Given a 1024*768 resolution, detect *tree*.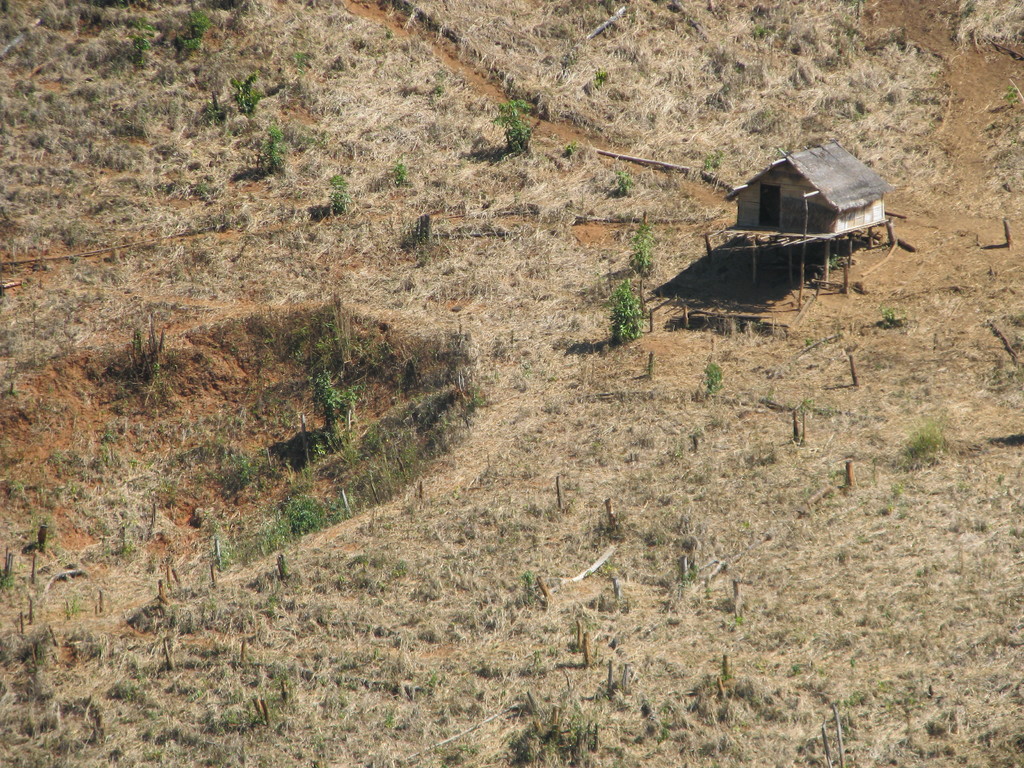
{"x1": 634, "y1": 217, "x2": 654, "y2": 282}.
